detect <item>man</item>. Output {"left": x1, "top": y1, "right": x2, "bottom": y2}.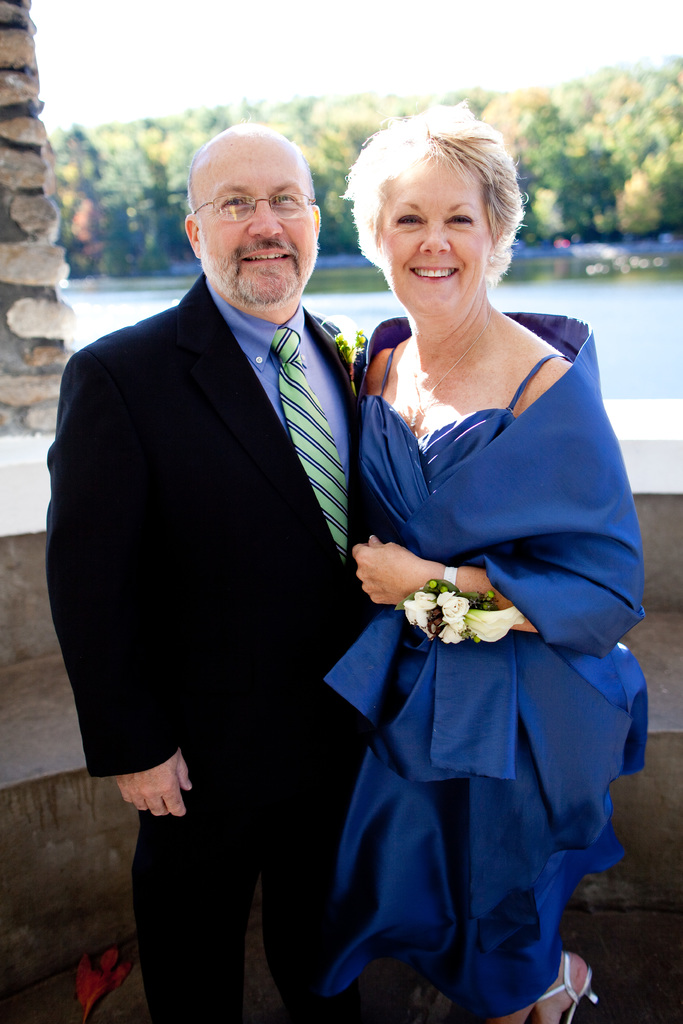
{"left": 54, "top": 113, "right": 445, "bottom": 989}.
